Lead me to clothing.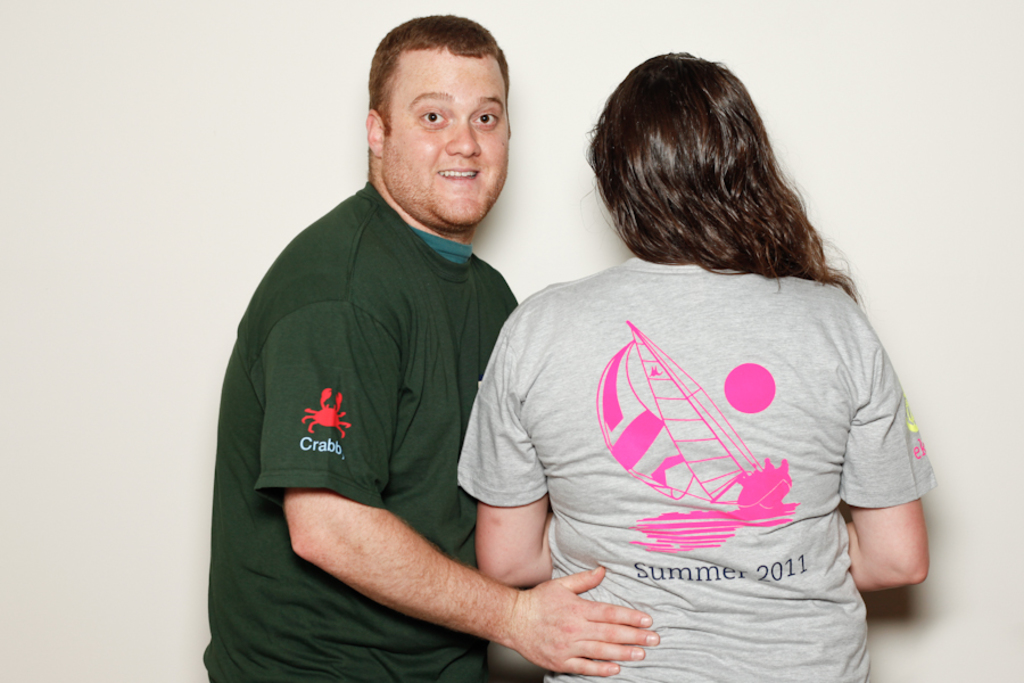
Lead to x1=448, y1=241, x2=940, y2=678.
